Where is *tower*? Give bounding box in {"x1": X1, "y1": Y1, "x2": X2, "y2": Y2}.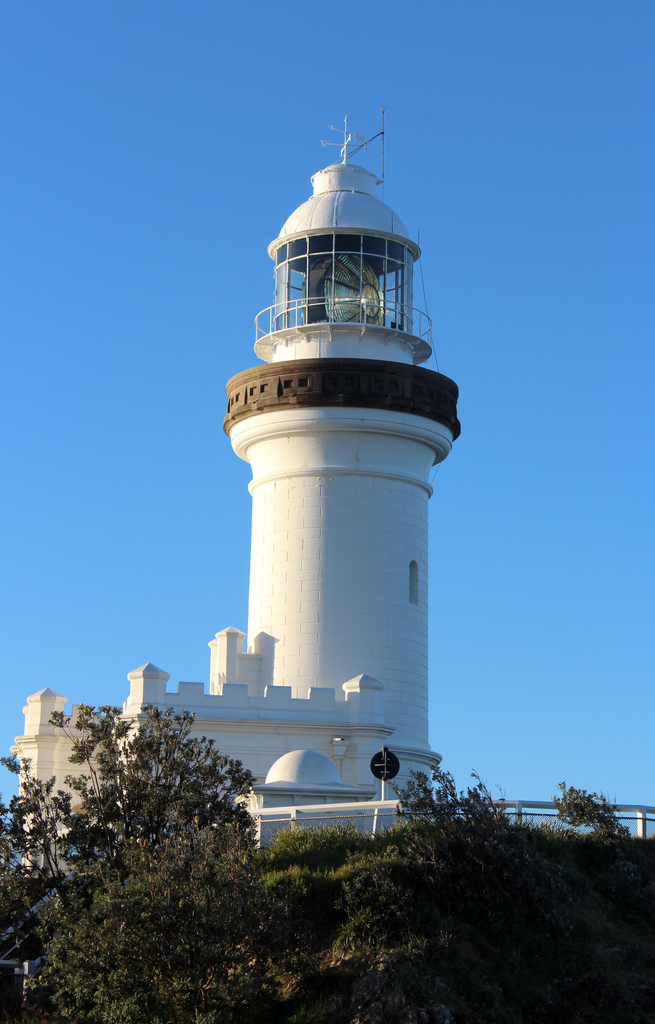
{"x1": 222, "y1": 100, "x2": 466, "y2": 808}.
